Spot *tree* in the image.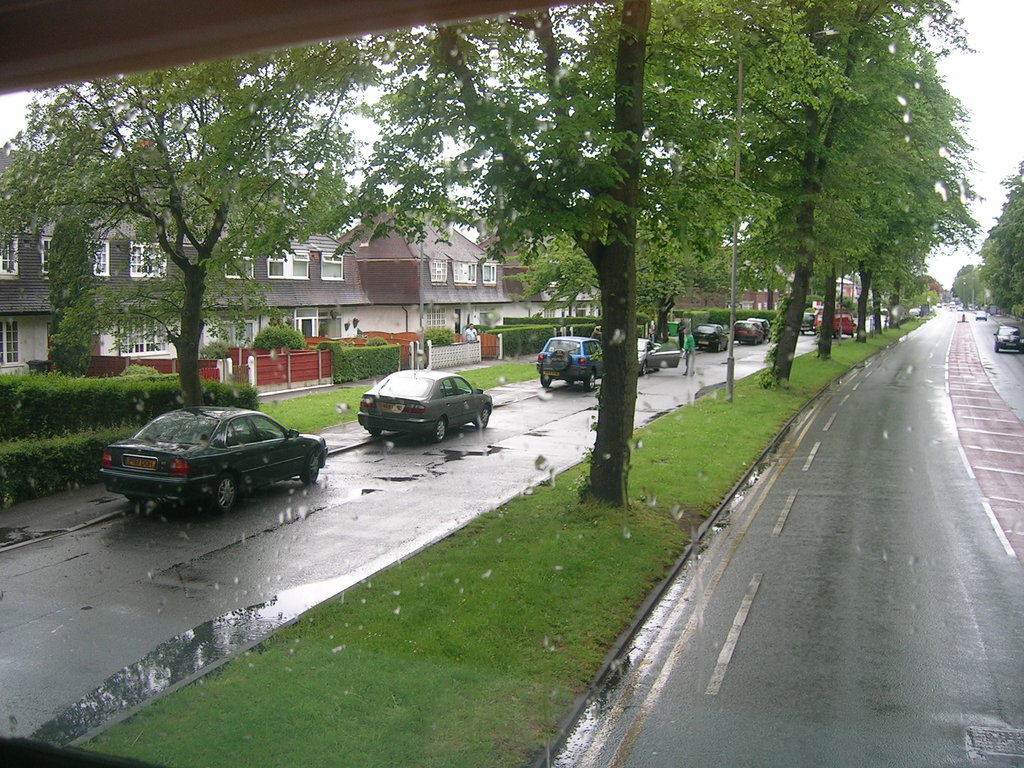
*tree* found at x1=591, y1=37, x2=977, y2=367.
